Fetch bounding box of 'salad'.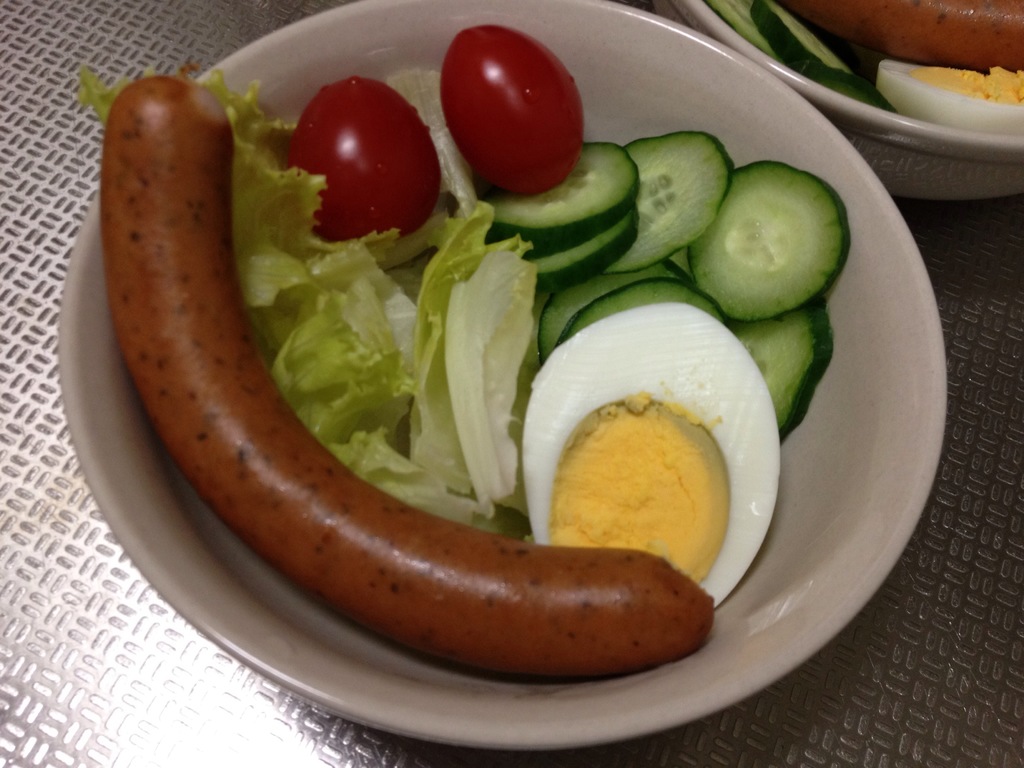
Bbox: 90 66 858 686.
